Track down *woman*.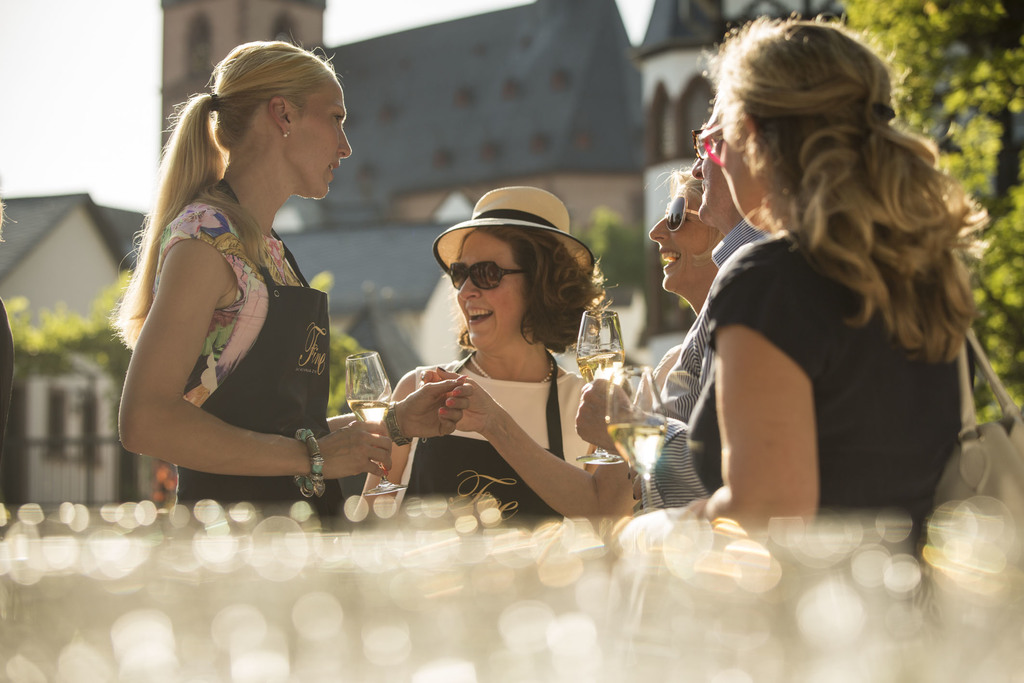
Tracked to box(367, 187, 644, 531).
